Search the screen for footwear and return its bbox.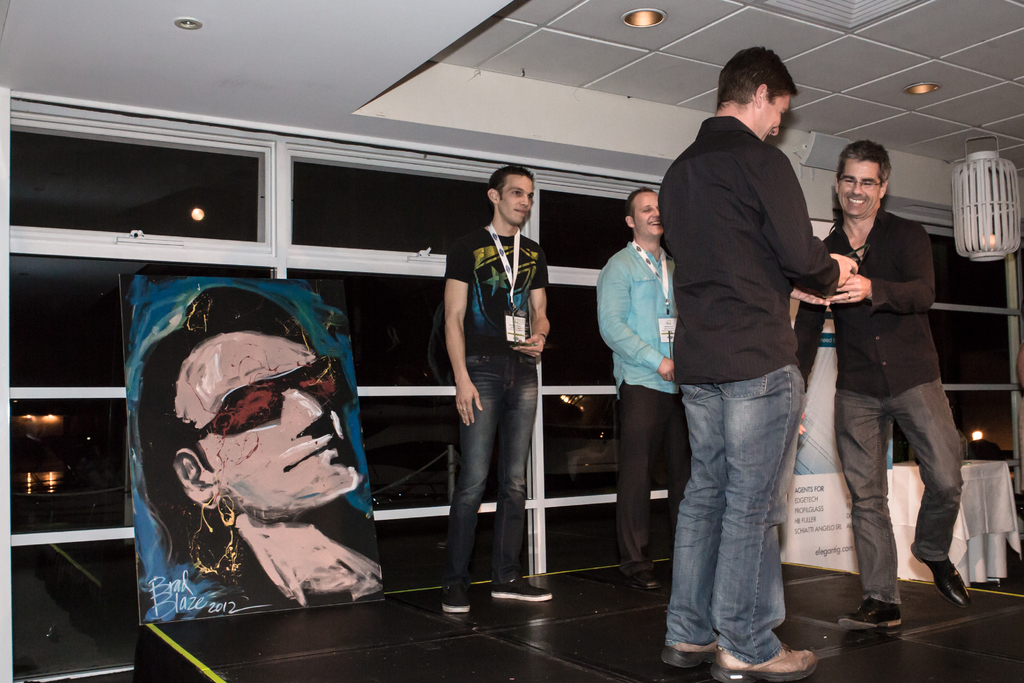
Found: 709, 645, 820, 682.
